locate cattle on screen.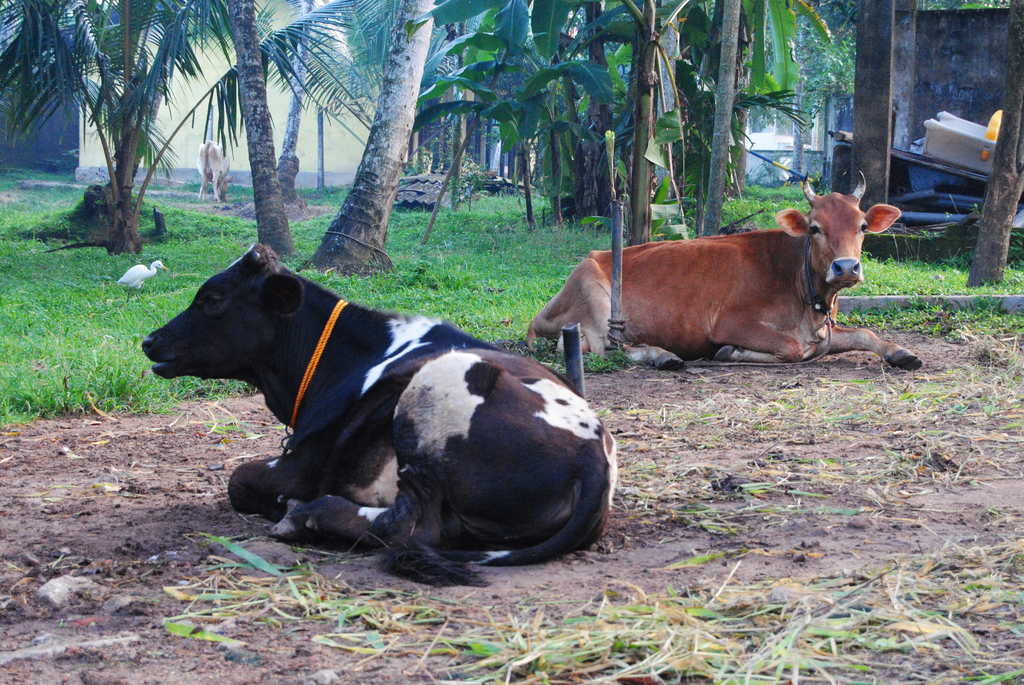
On screen at bbox(194, 138, 235, 203).
